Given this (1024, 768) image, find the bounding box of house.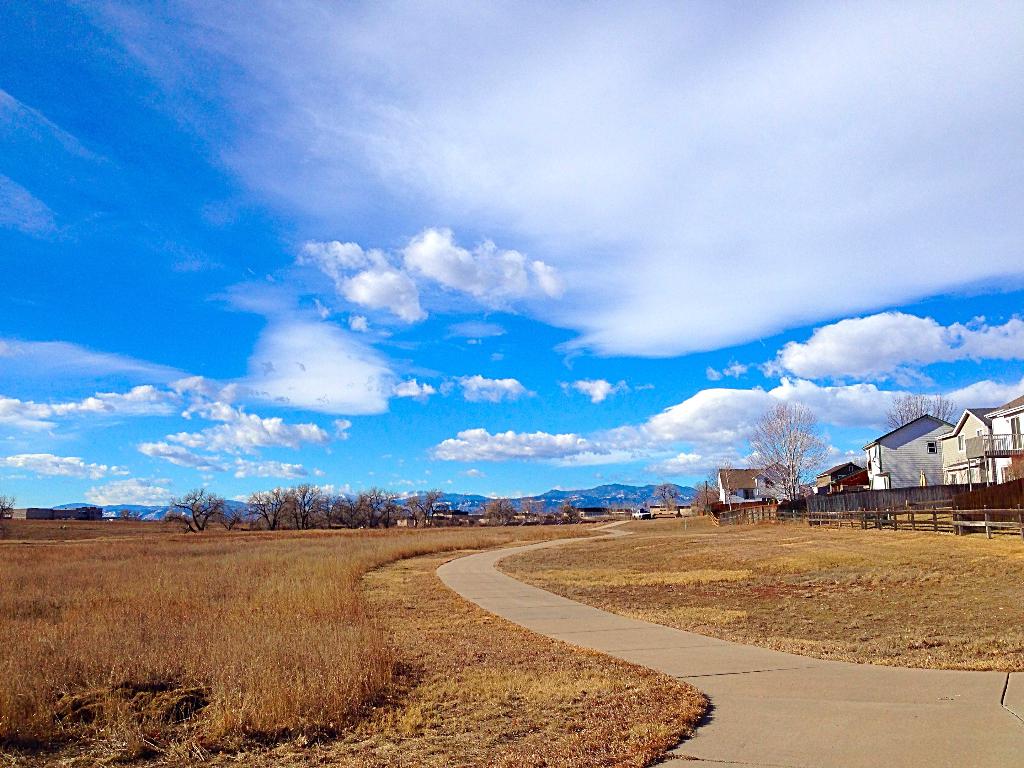
x1=714 y1=460 x2=751 y2=509.
